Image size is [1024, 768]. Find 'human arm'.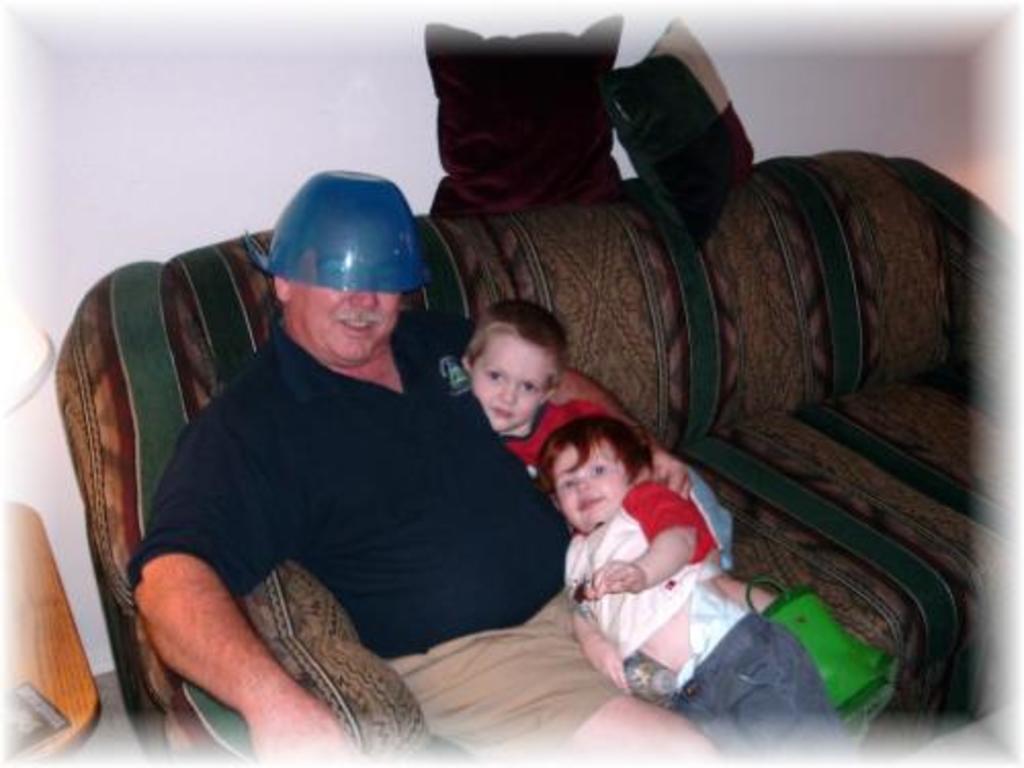
left=573, top=608, right=627, bottom=686.
